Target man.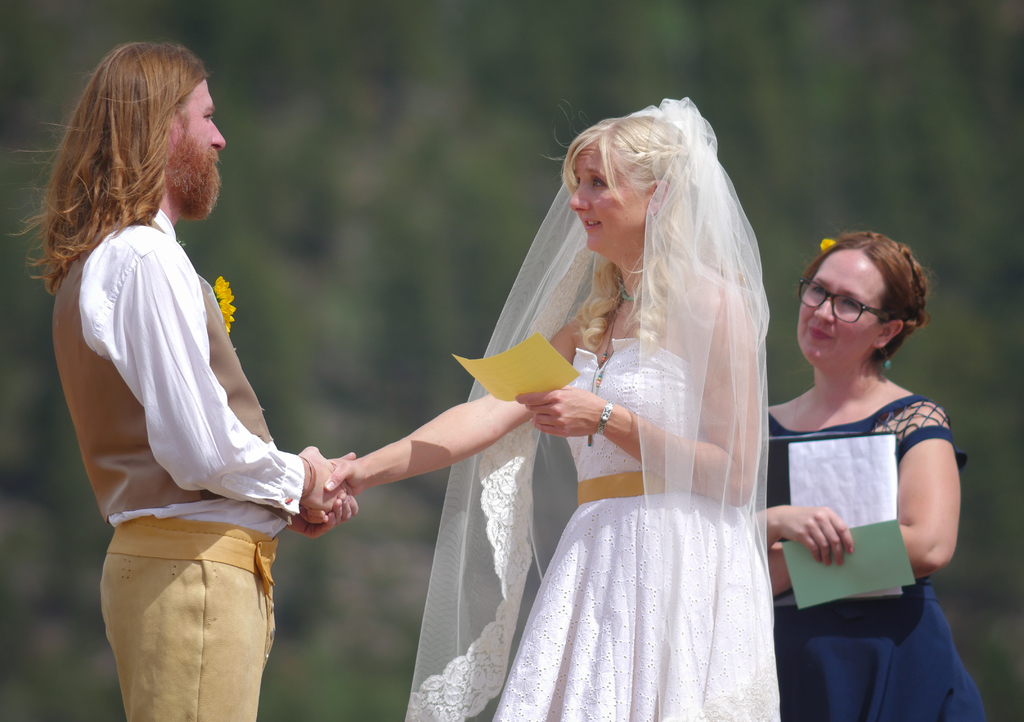
Target region: (51, 19, 417, 689).
